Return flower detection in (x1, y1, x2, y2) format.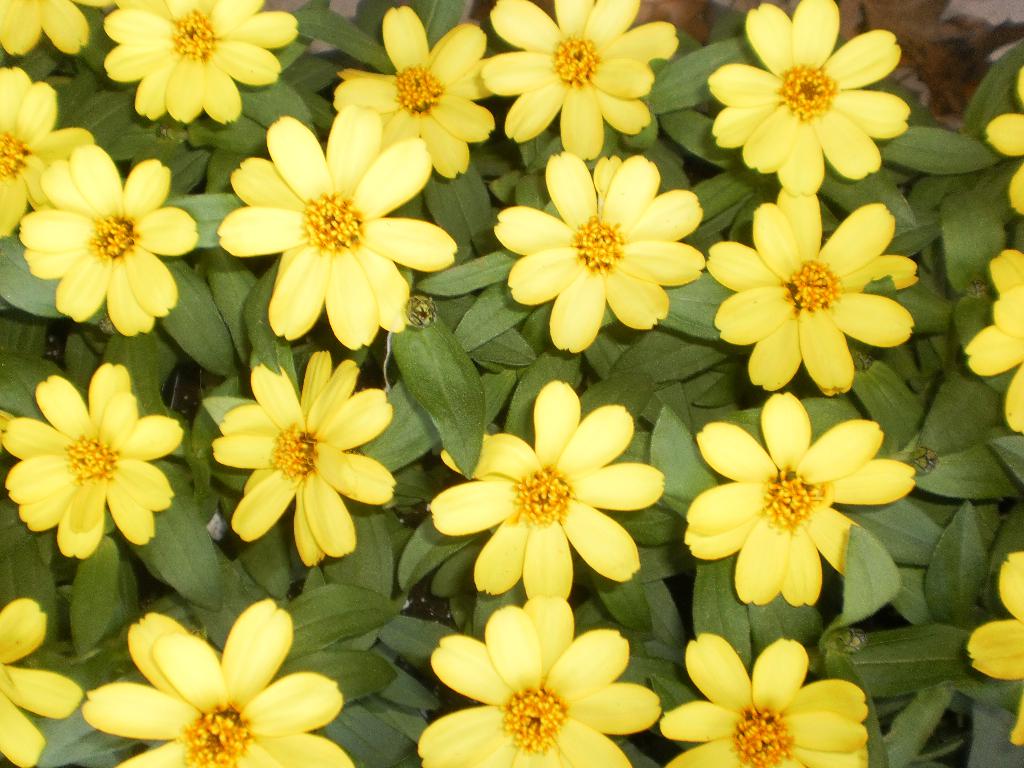
(682, 392, 921, 606).
